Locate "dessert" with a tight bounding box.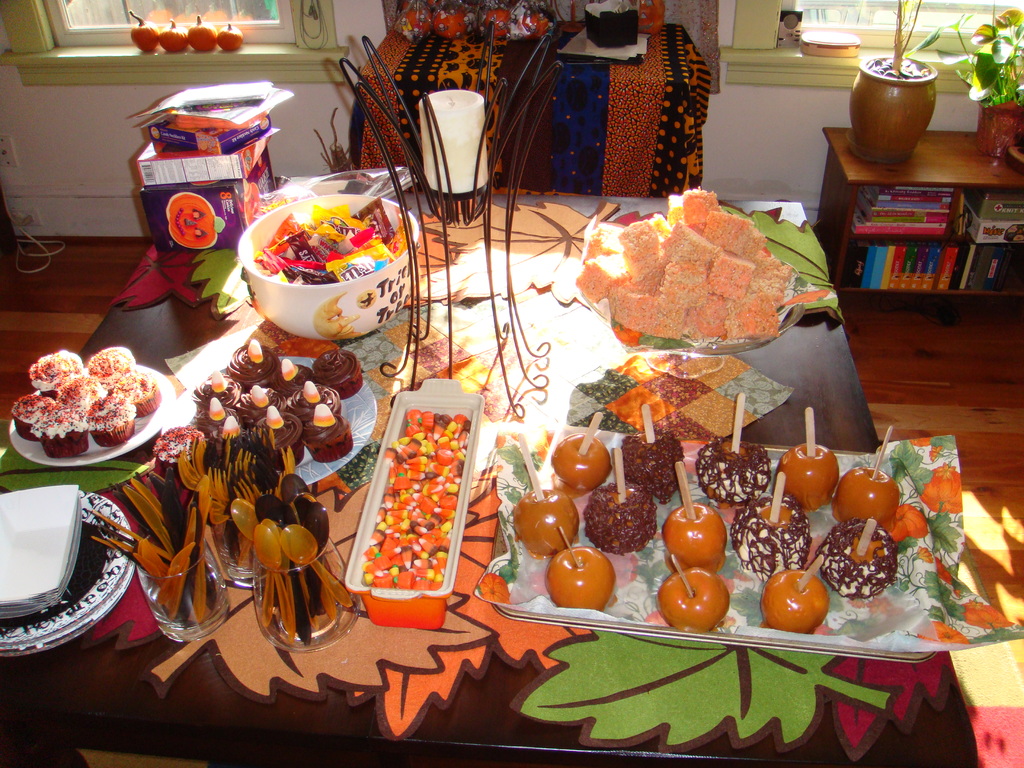
locate(664, 500, 732, 567).
